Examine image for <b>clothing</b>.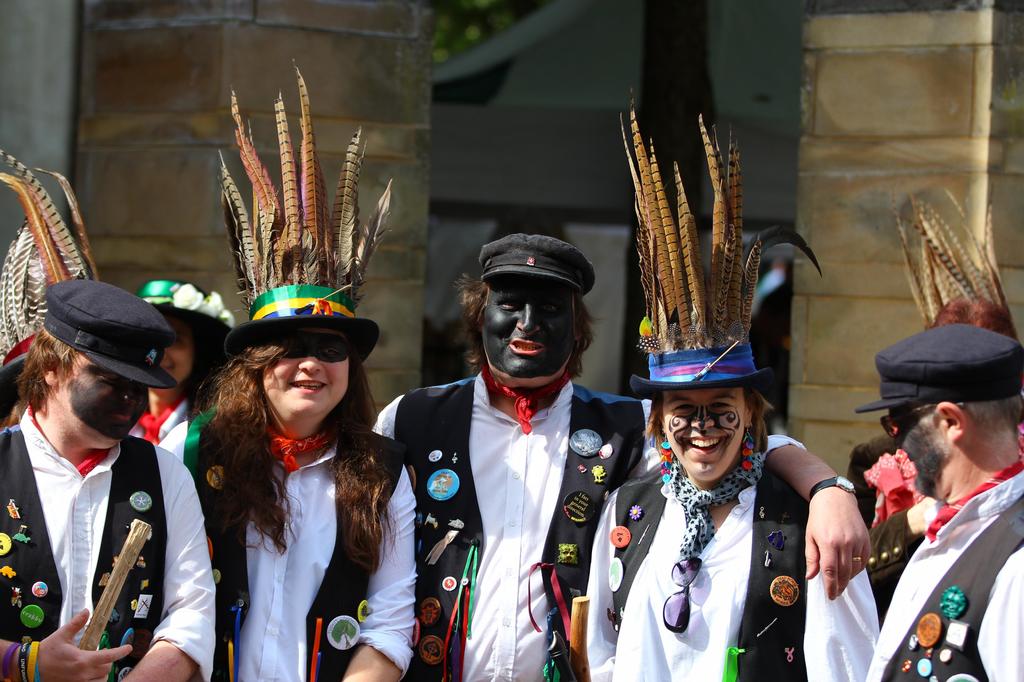
Examination result: {"left": 127, "top": 398, "right": 191, "bottom": 440}.
